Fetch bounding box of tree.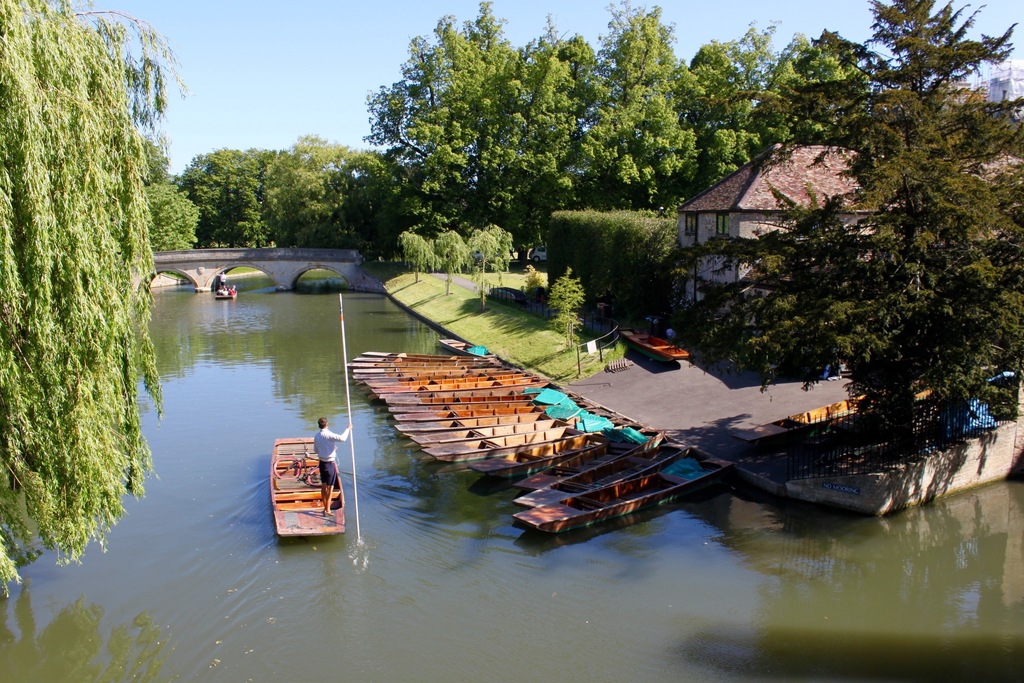
Bbox: x1=687, y1=15, x2=808, y2=155.
